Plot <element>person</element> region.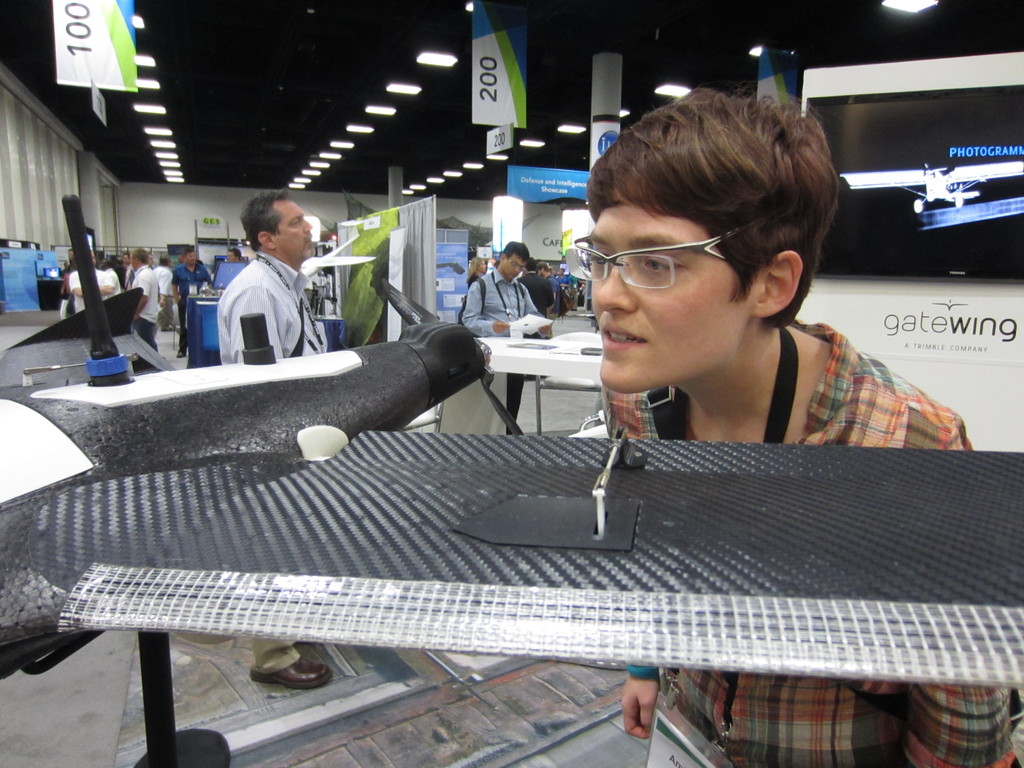
Plotted at bbox=[565, 87, 1023, 767].
